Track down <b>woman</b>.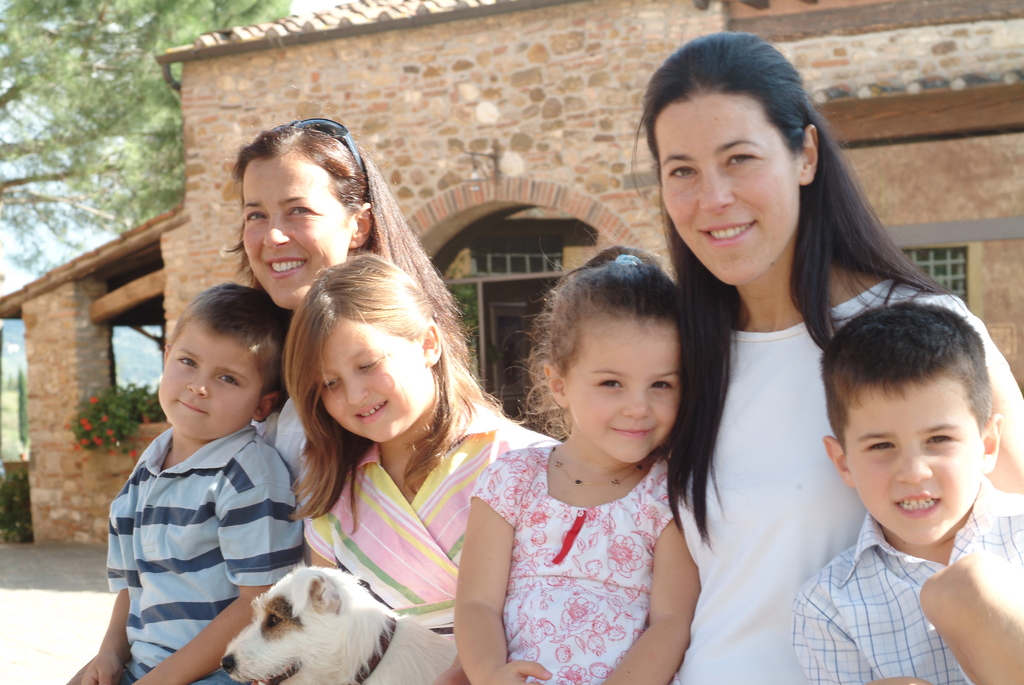
Tracked to (36,119,497,684).
